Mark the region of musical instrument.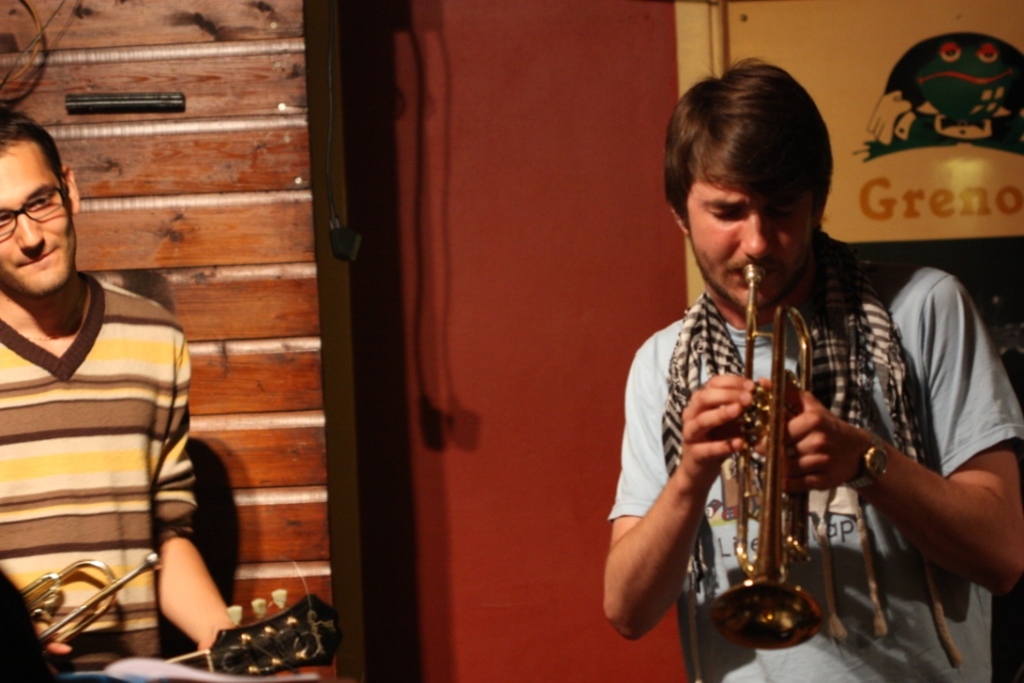
Region: <region>168, 575, 351, 682</region>.
